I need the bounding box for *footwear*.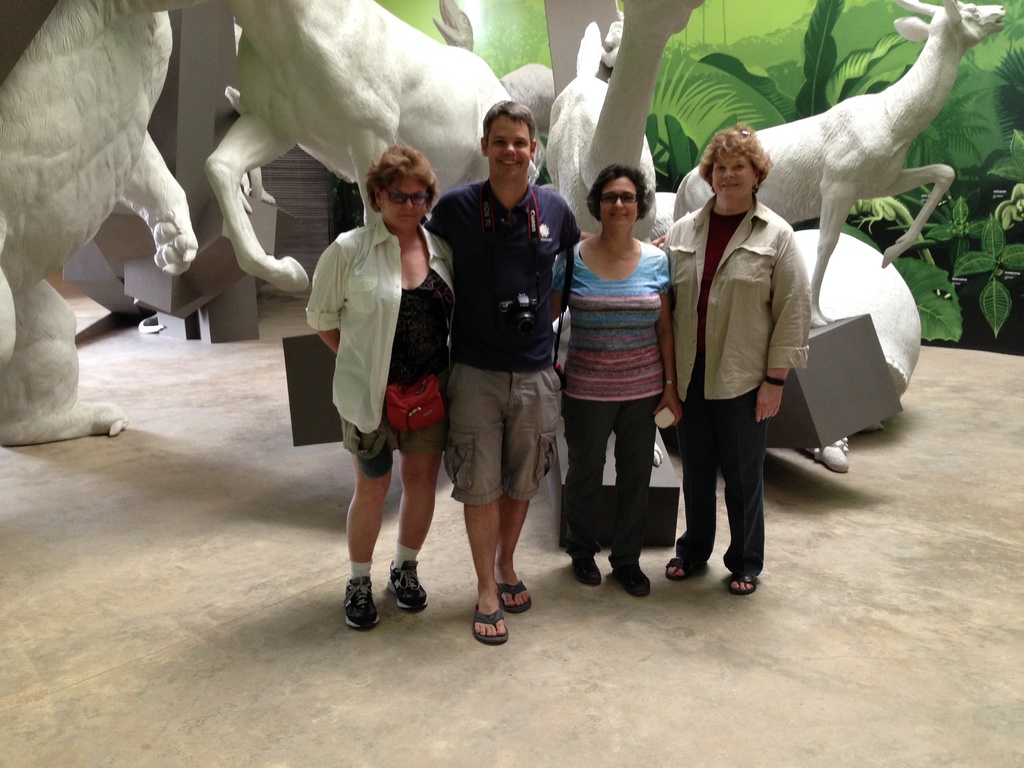
Here it is: [497,581,531,614].
